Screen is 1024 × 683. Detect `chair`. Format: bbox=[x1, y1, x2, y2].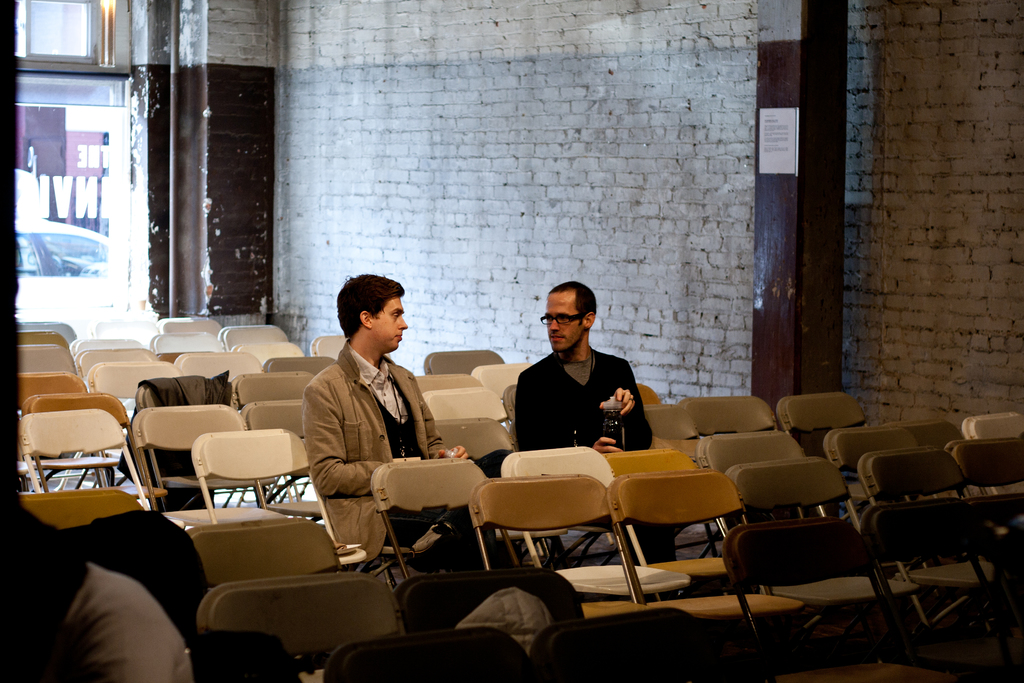
bbox=[18, 486, 144, 531].
